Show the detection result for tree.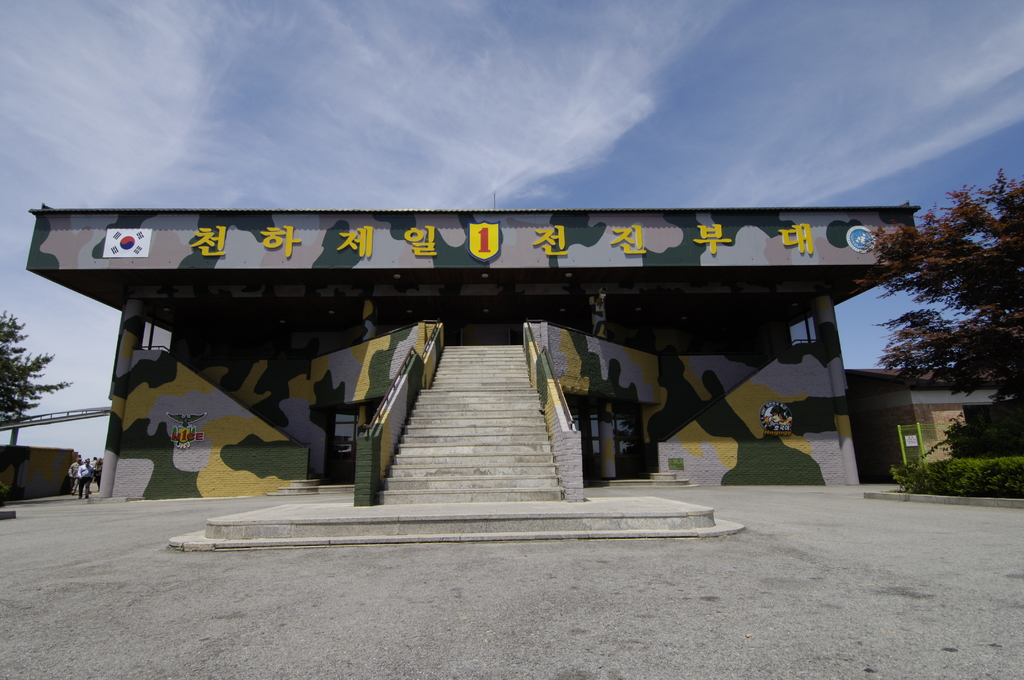
(left=918, top=412, right=1023, bottom=455).
